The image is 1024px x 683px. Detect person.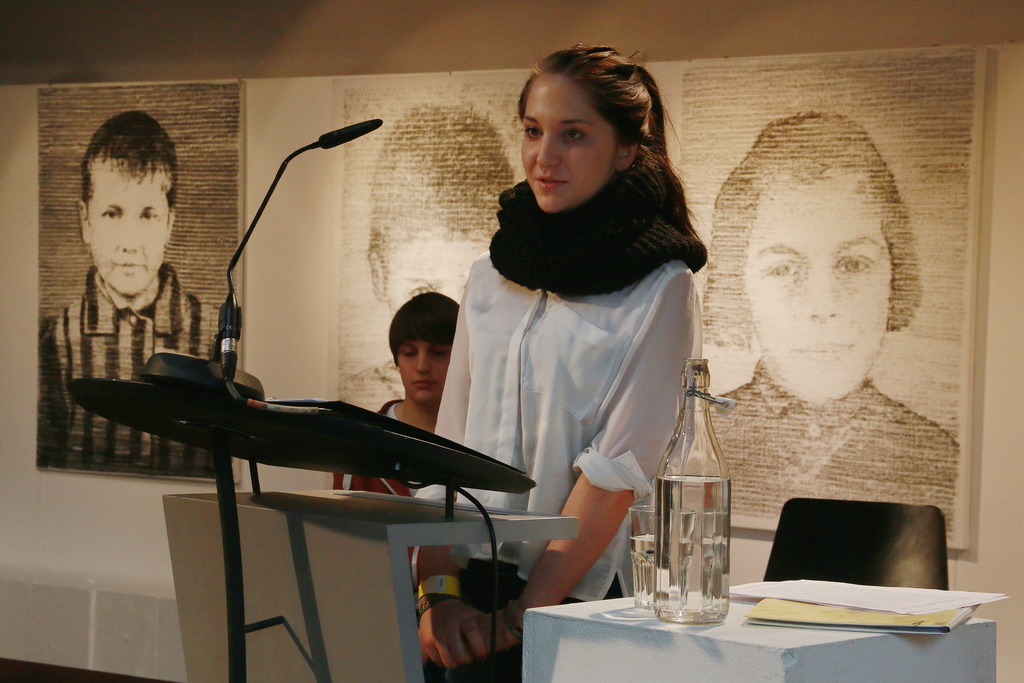
Detection: x1=45 y1=134 x2=218 y2=493.
